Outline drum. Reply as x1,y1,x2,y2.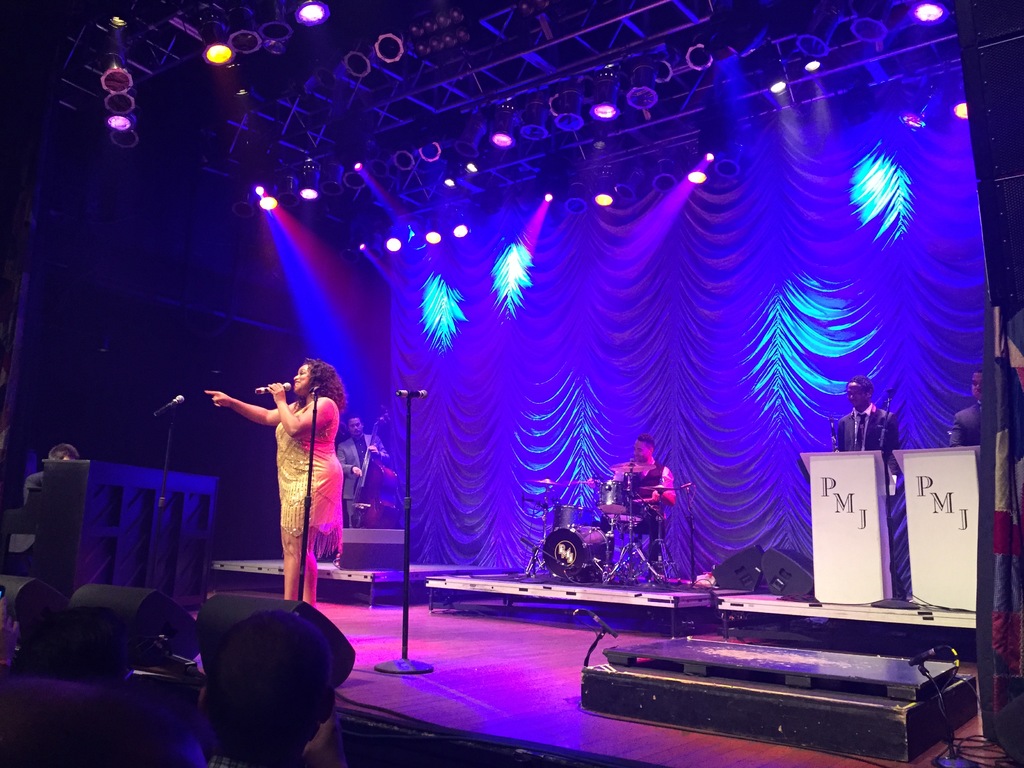
596,479,629,514.
